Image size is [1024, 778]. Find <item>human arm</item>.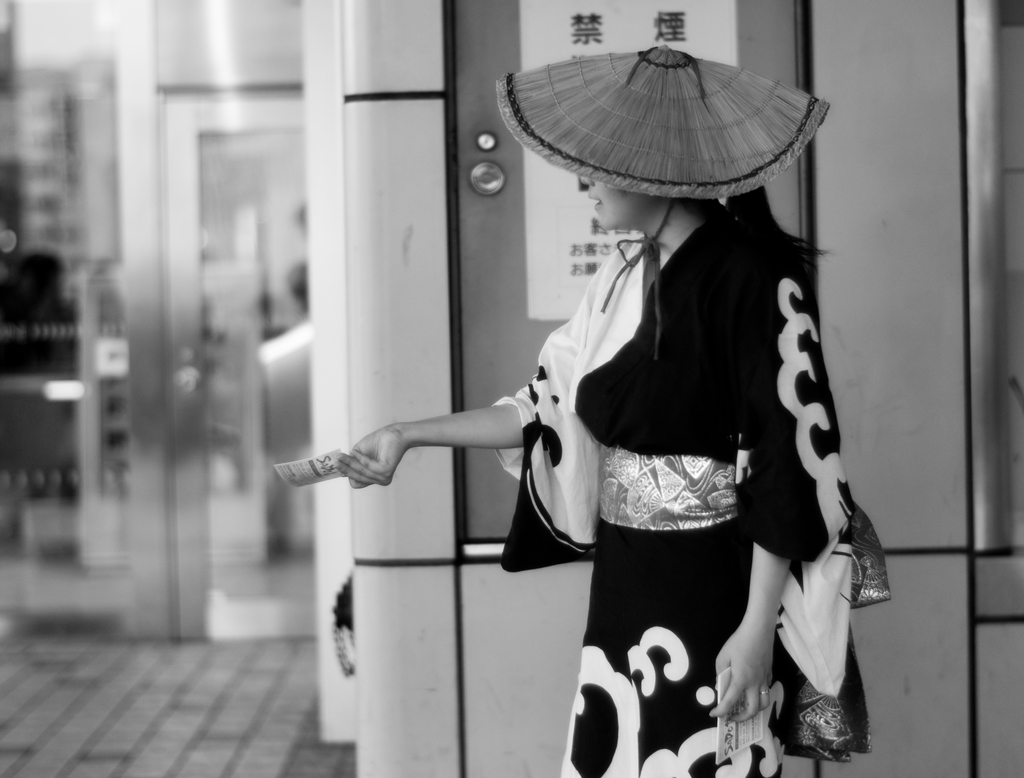
337/261/609/487.
